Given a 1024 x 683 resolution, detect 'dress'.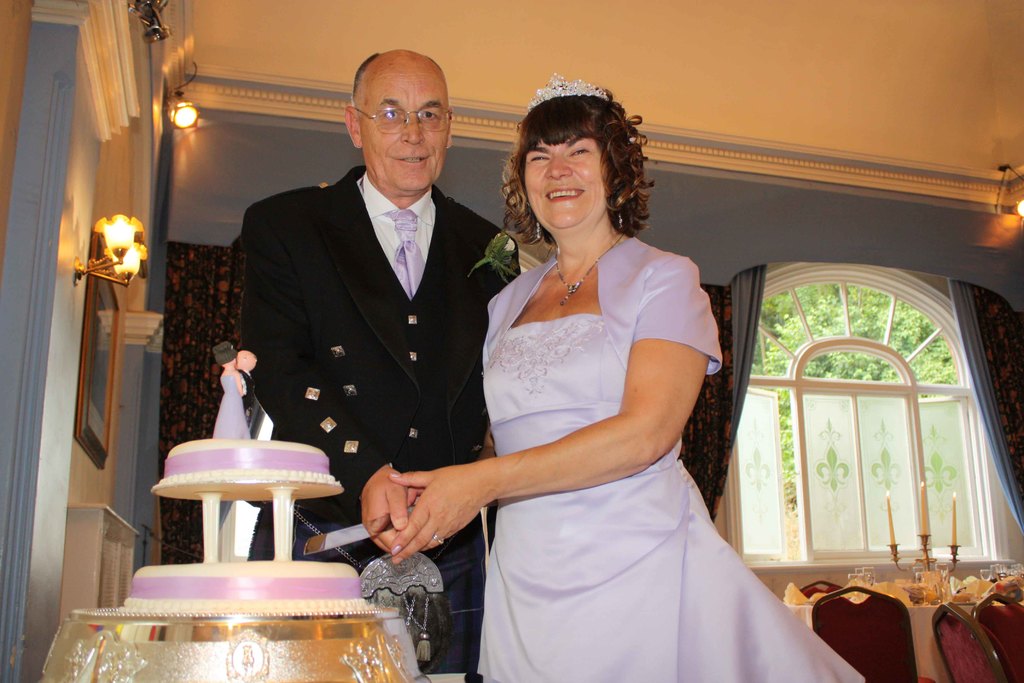
483 239 863 682.
